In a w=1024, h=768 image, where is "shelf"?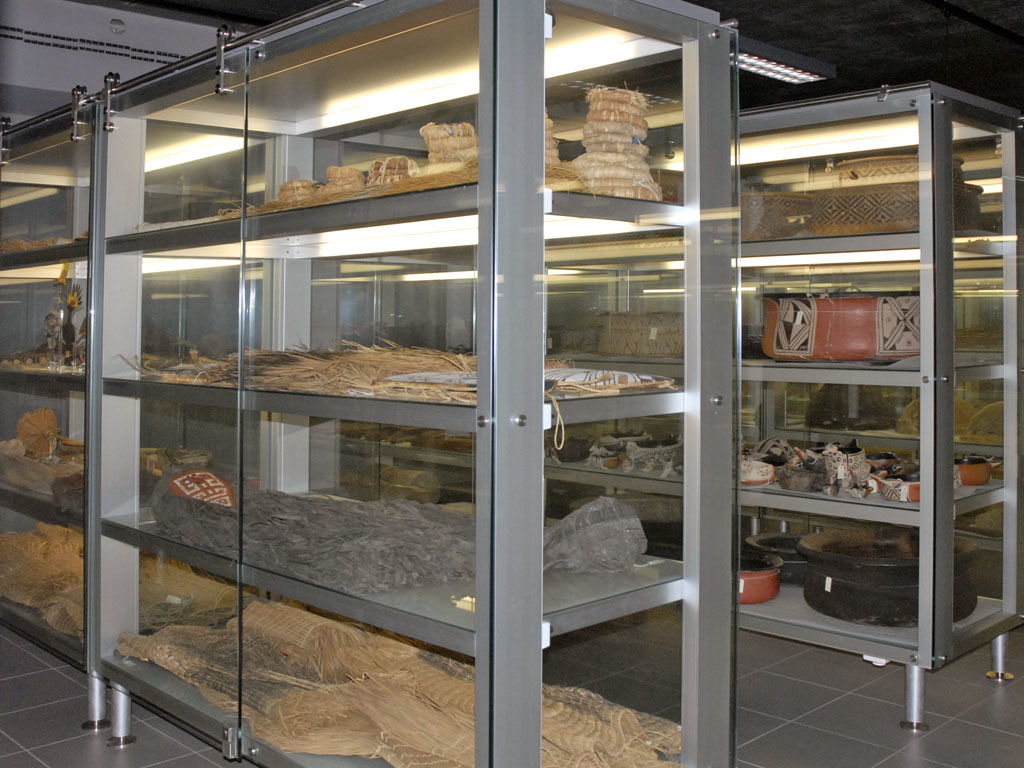
rect(374, 80, 1023, 728).
